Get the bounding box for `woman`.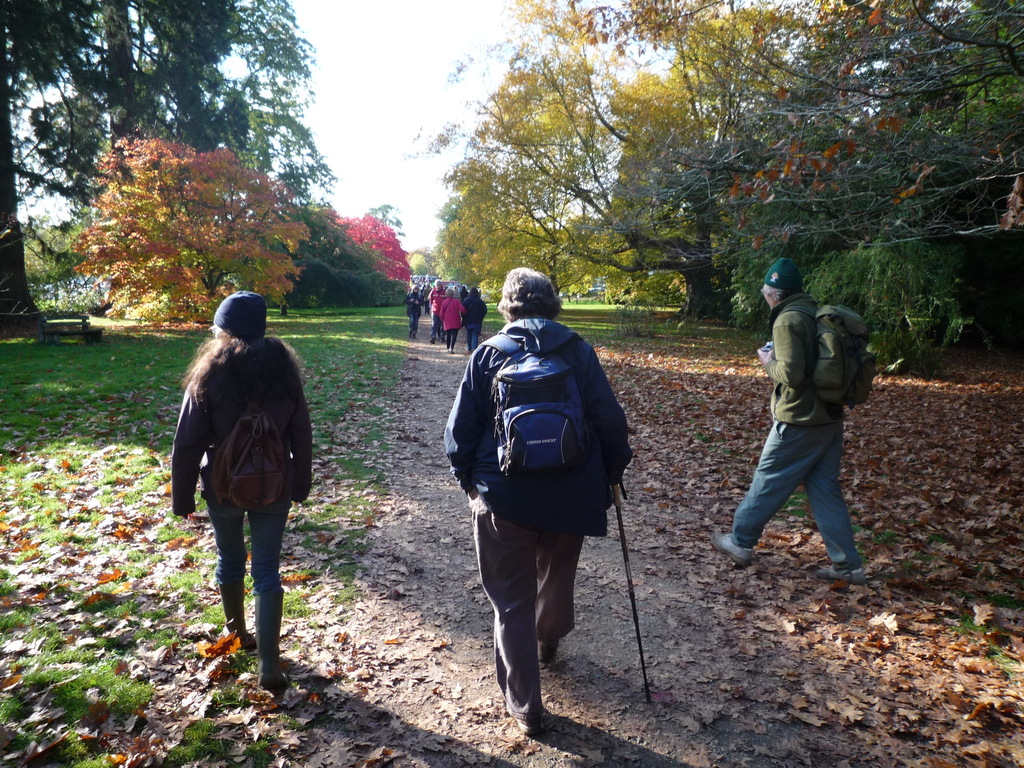
BBox(440, 289, 470, 352).
